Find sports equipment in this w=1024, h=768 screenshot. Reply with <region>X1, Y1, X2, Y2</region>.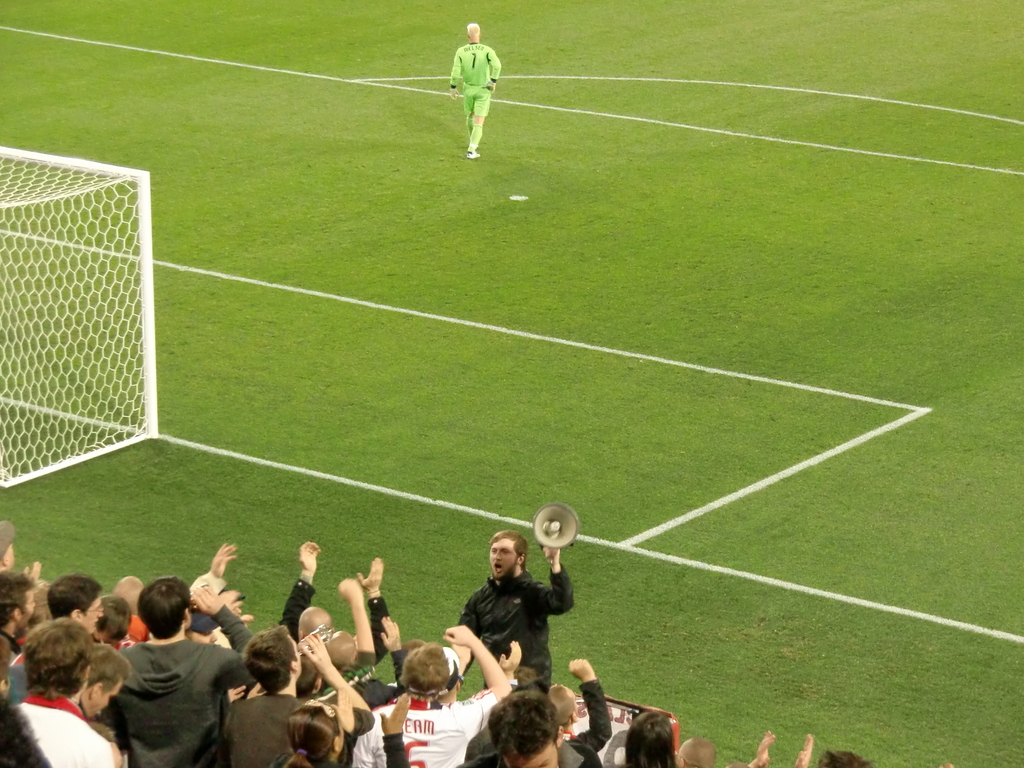
<region>0, 143, 159, 487</region>.
